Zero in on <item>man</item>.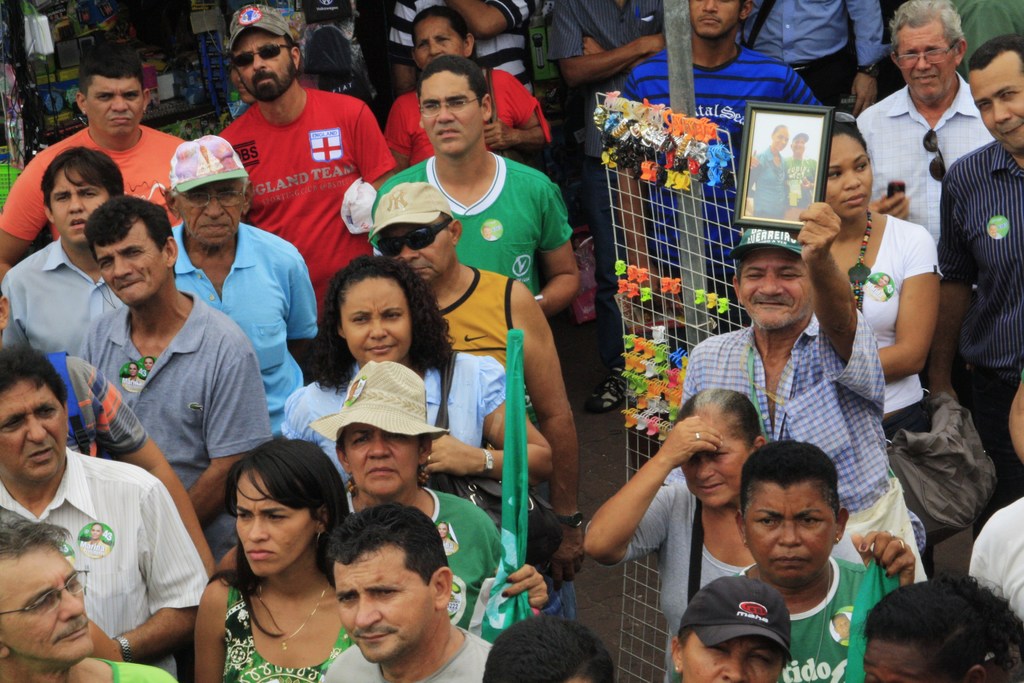
Zeroed in: select_region(481, 614, 617, 682).
